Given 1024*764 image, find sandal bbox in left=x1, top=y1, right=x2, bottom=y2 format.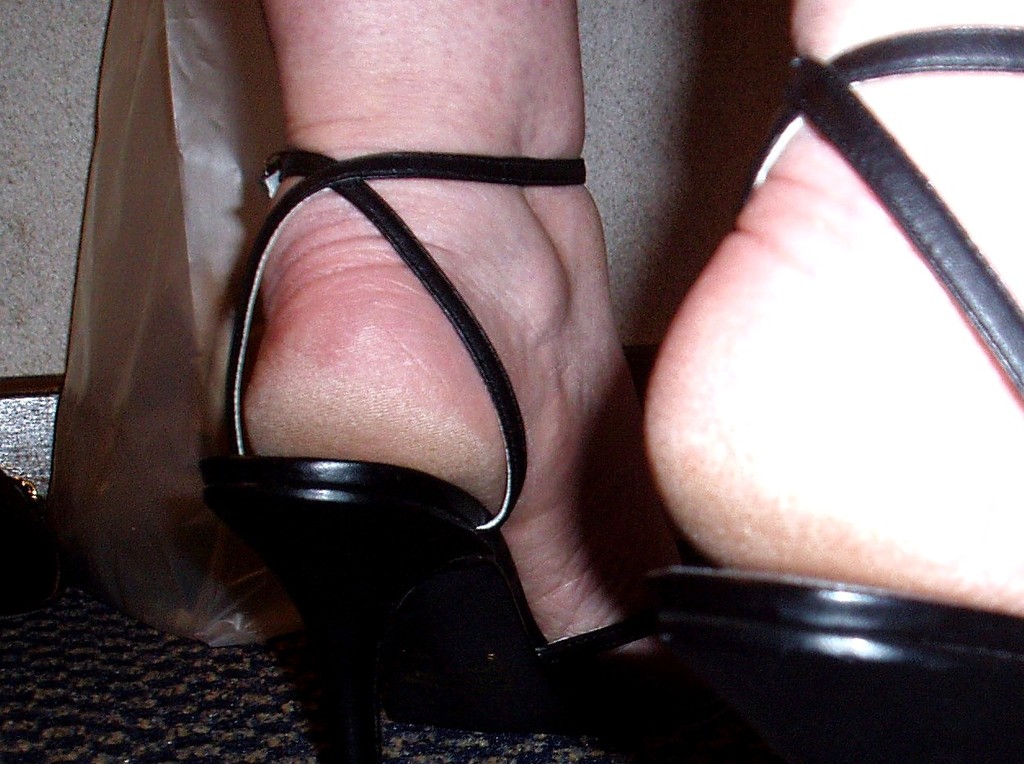
left=181, top=67, right=668, bottom=731.
